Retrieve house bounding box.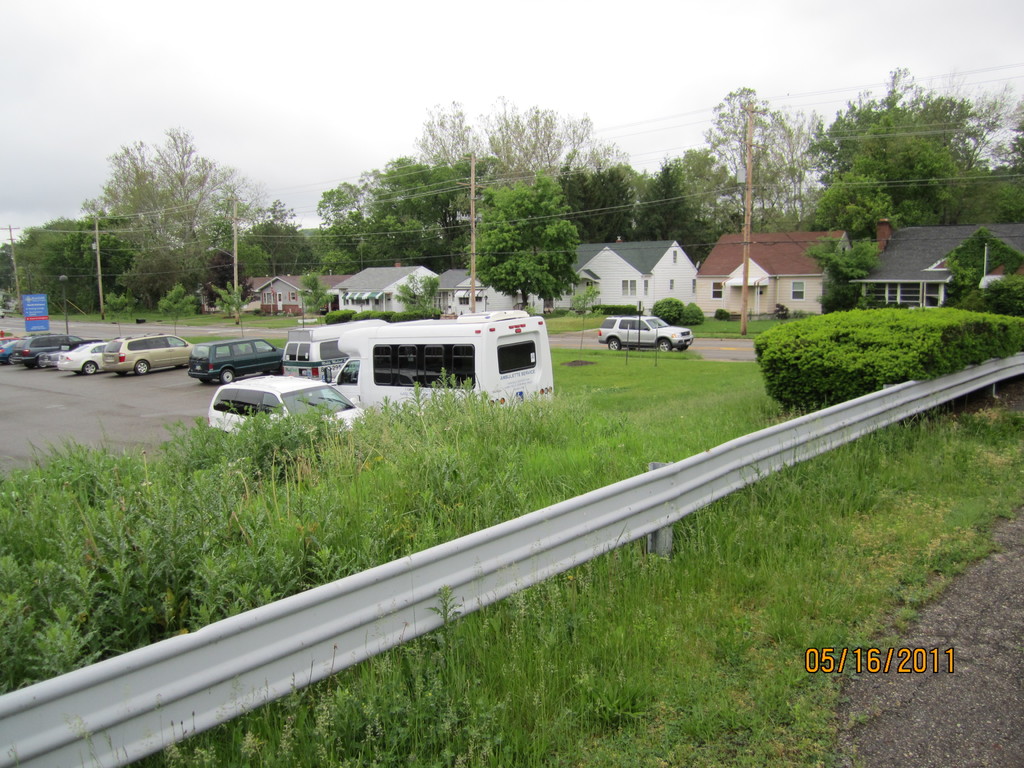
Bounding box: region(333, 257, 438, 312).
